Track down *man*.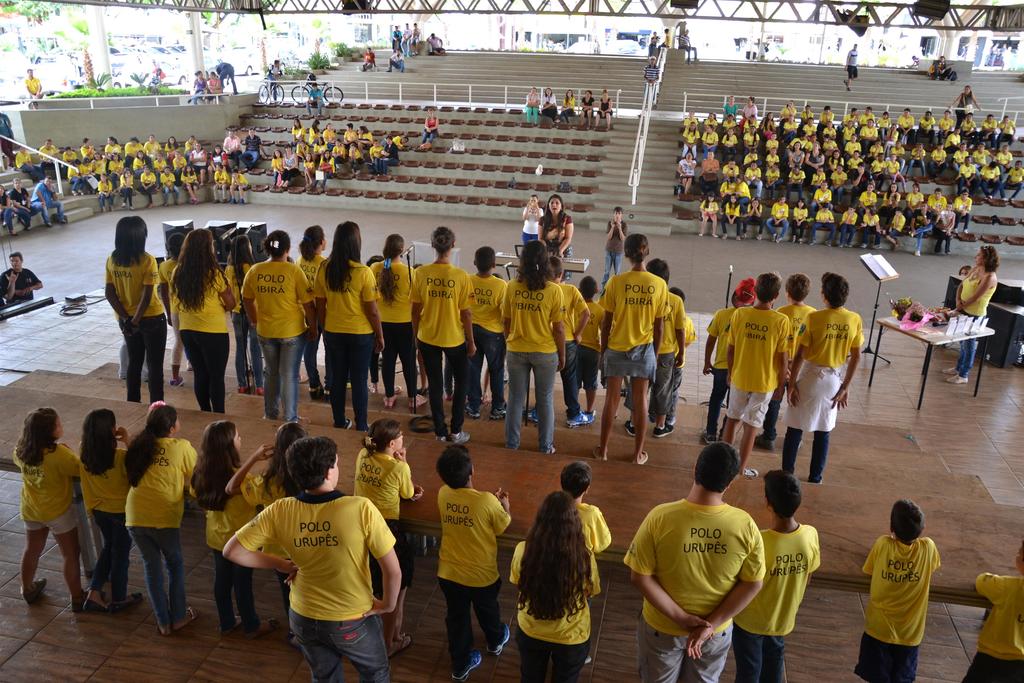
Tracked to rect(0, 252, 43, 303).
